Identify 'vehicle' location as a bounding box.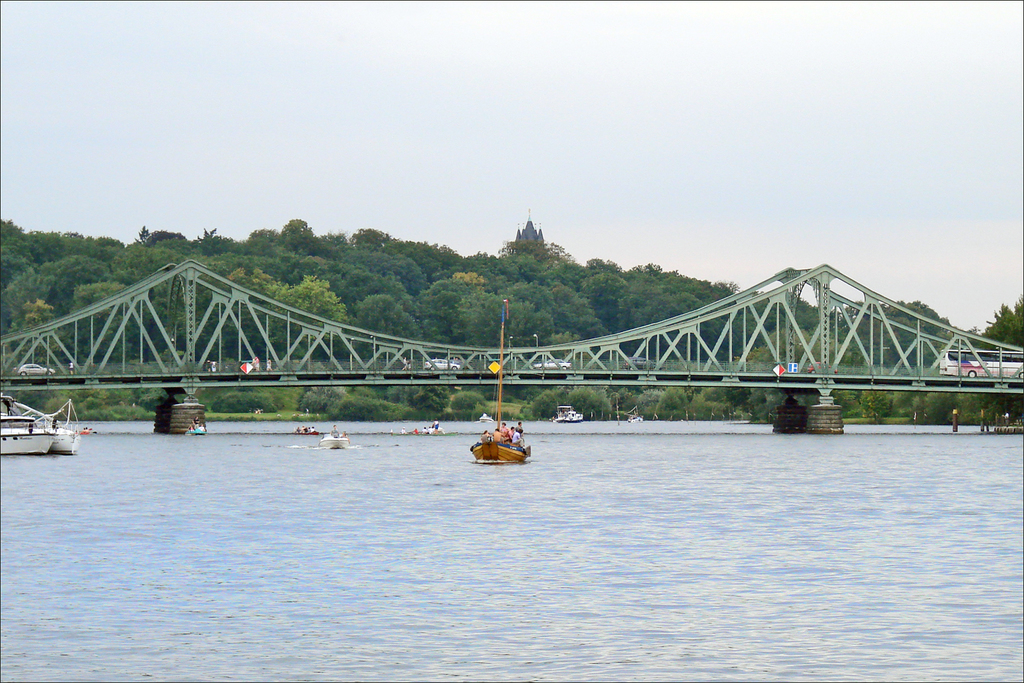
region(18, 360, 55, 376).
